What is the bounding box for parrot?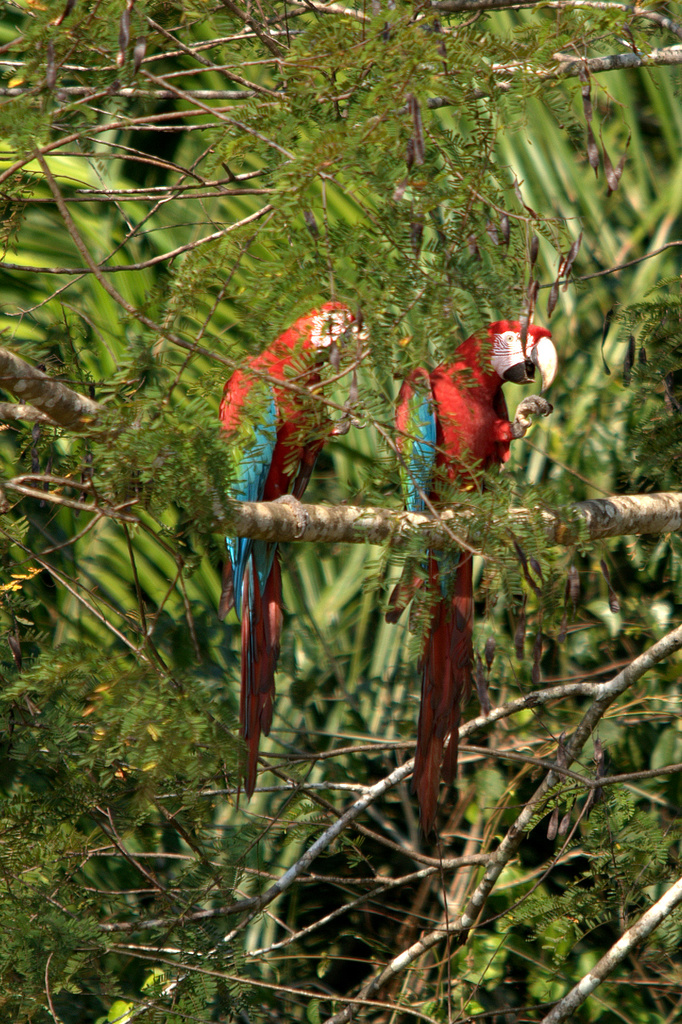
<bbox>222, 296, 360, 796</bbox>.
